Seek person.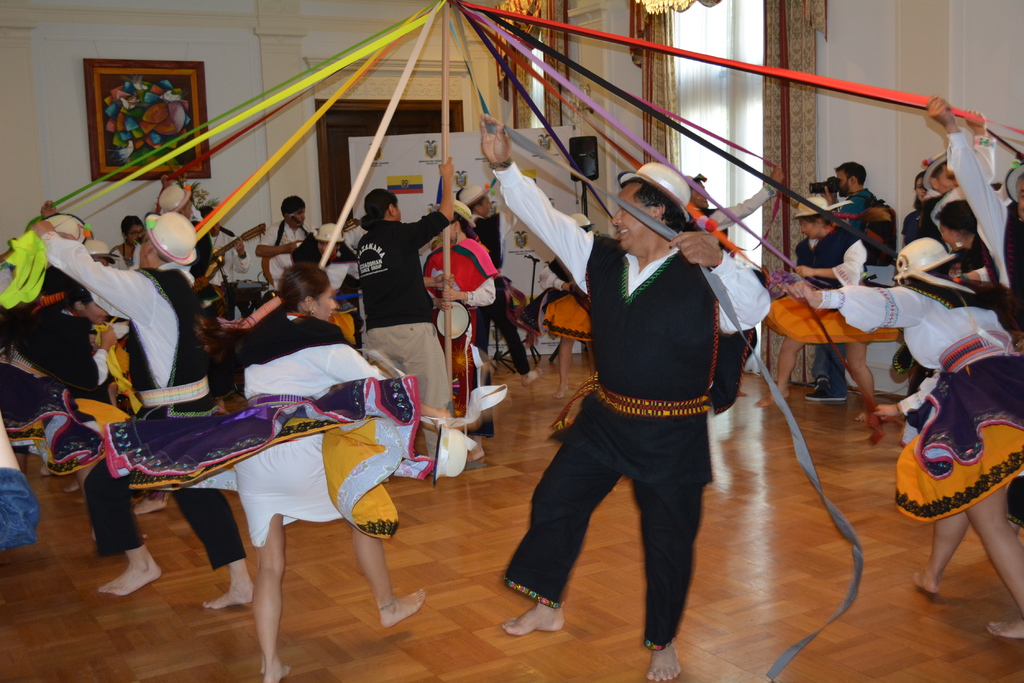
bbox=[481, 113, 772, 682].
